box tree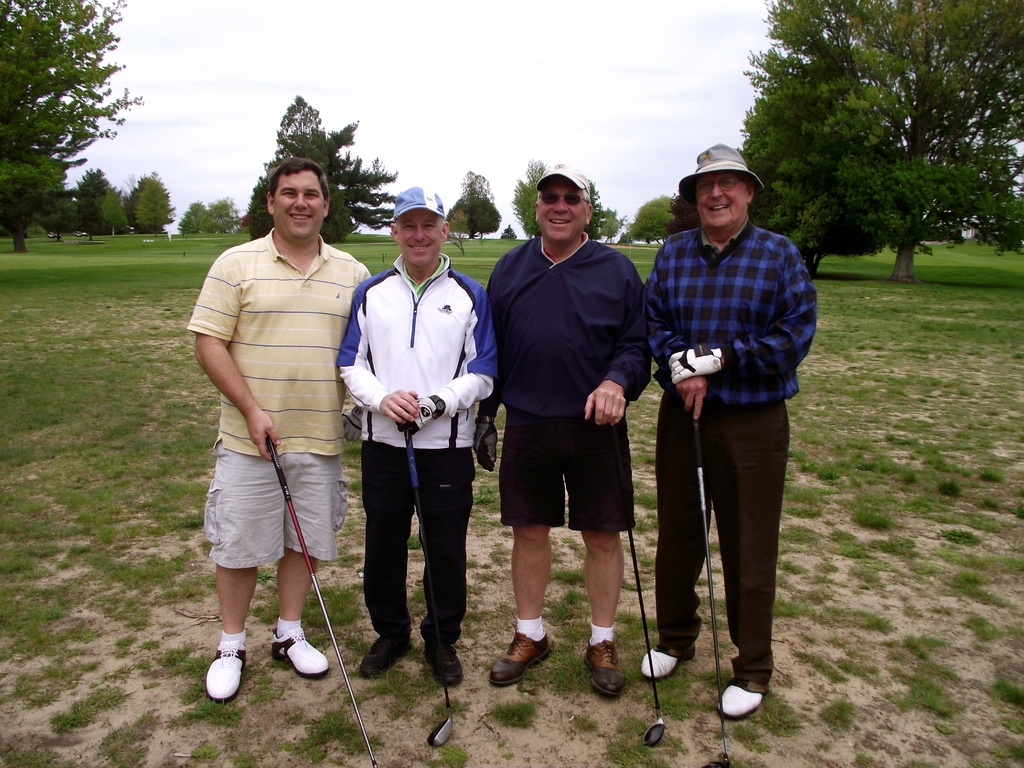
box(625, 193, 681, 243)
